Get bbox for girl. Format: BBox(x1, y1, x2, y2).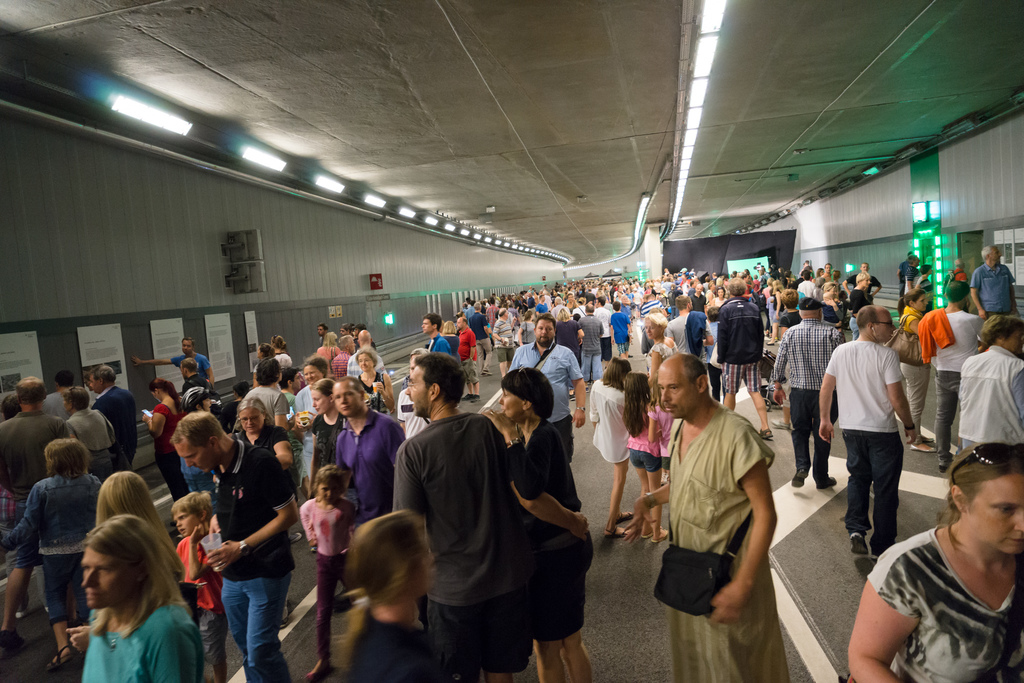
BBox(621, 372, 669, 542).
